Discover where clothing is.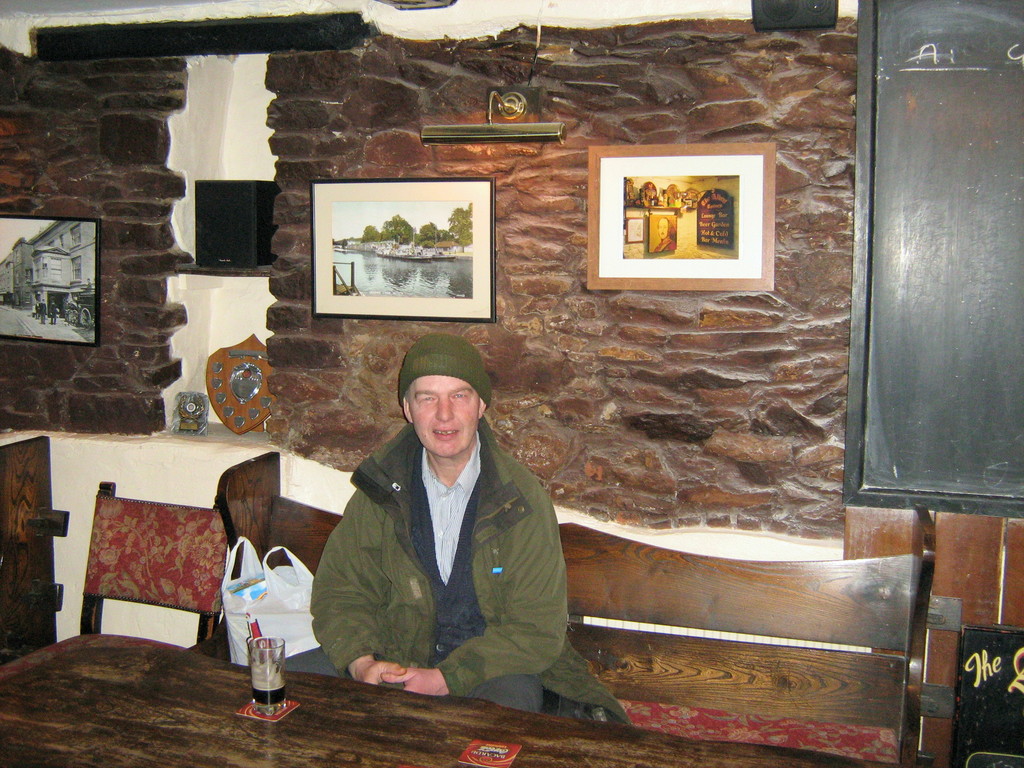
Discovered at x1=282, y1=424, x2=627, y2=723.
